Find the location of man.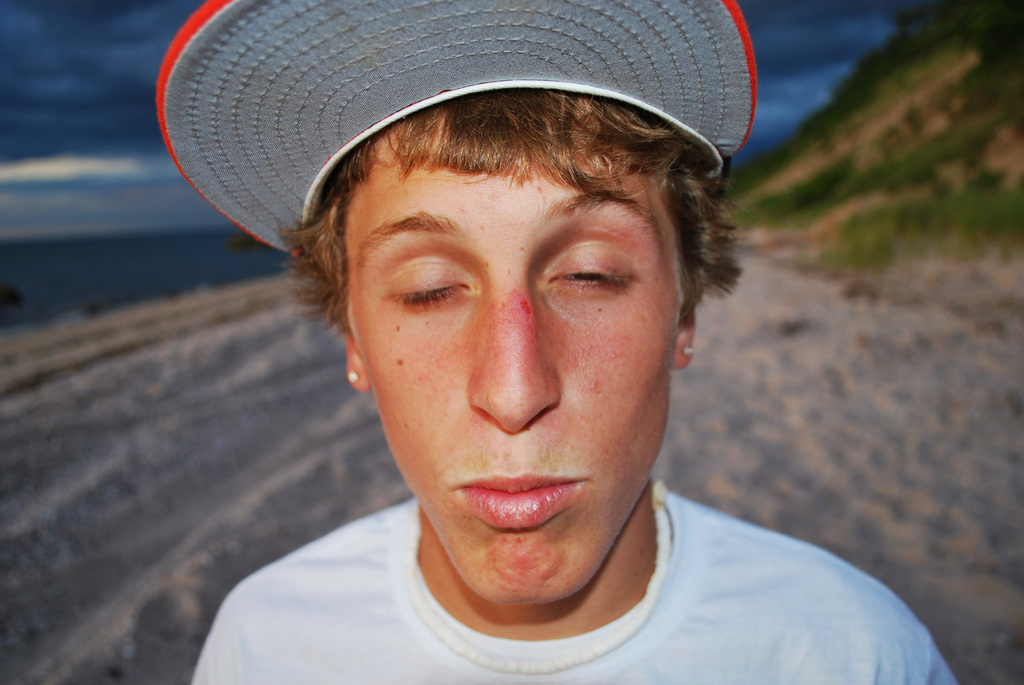
Location: 152, 0, 963, 684.
